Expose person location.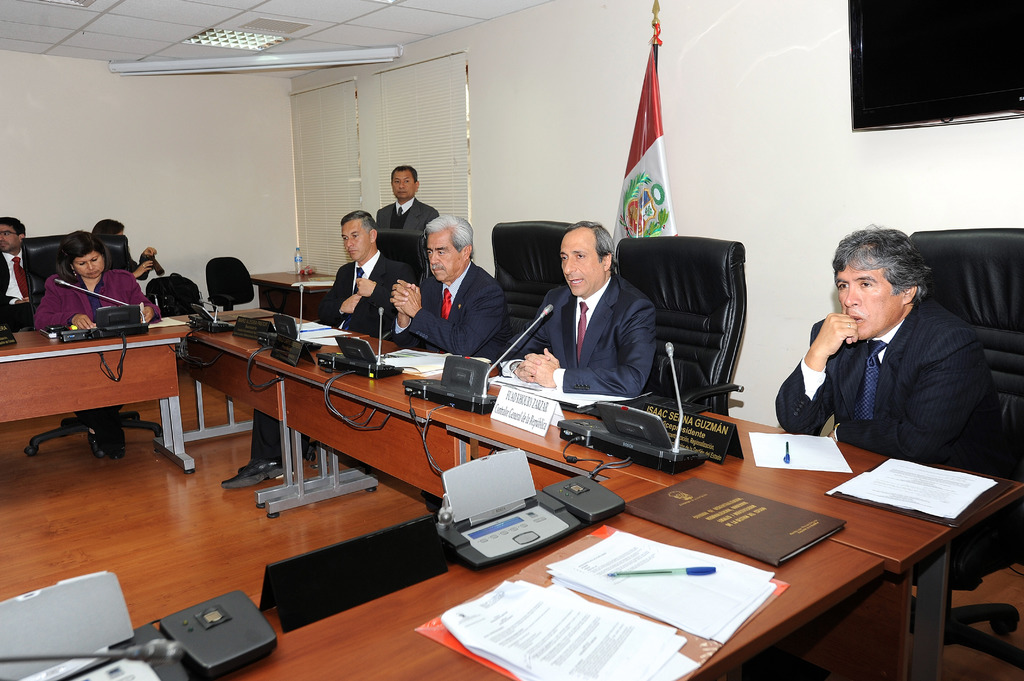
Exposed at (385, 208, 499, 374).
